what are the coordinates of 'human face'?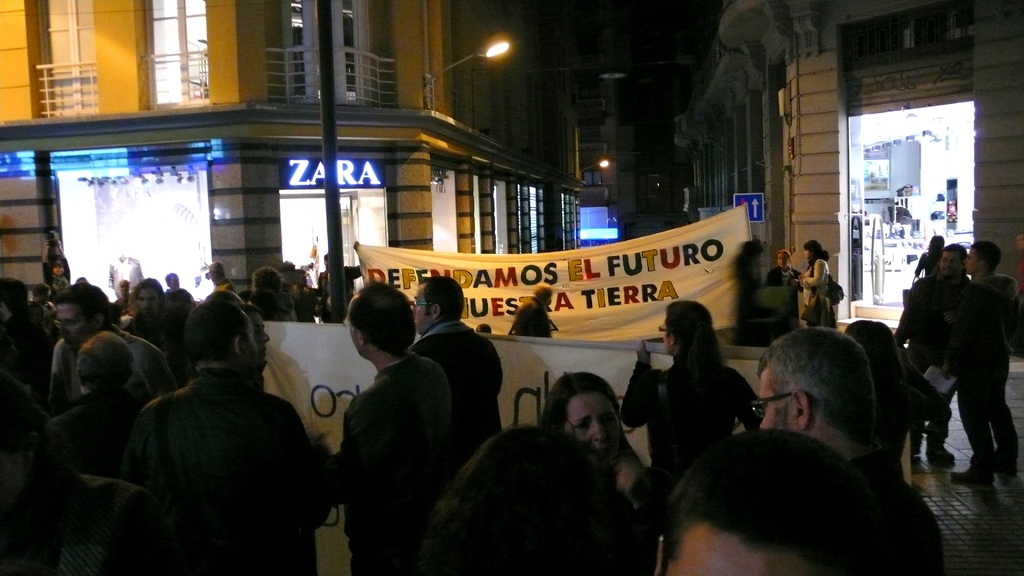
l=241, t=327, r=257, b=369.
